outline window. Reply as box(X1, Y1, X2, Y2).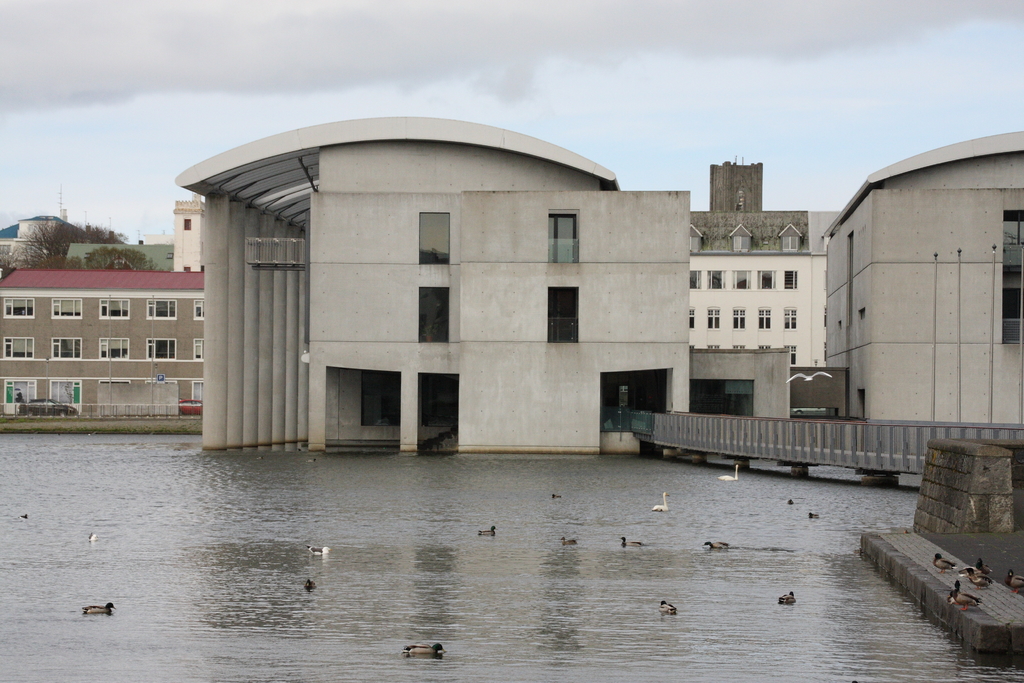
box(3, 297, 35, 315).
